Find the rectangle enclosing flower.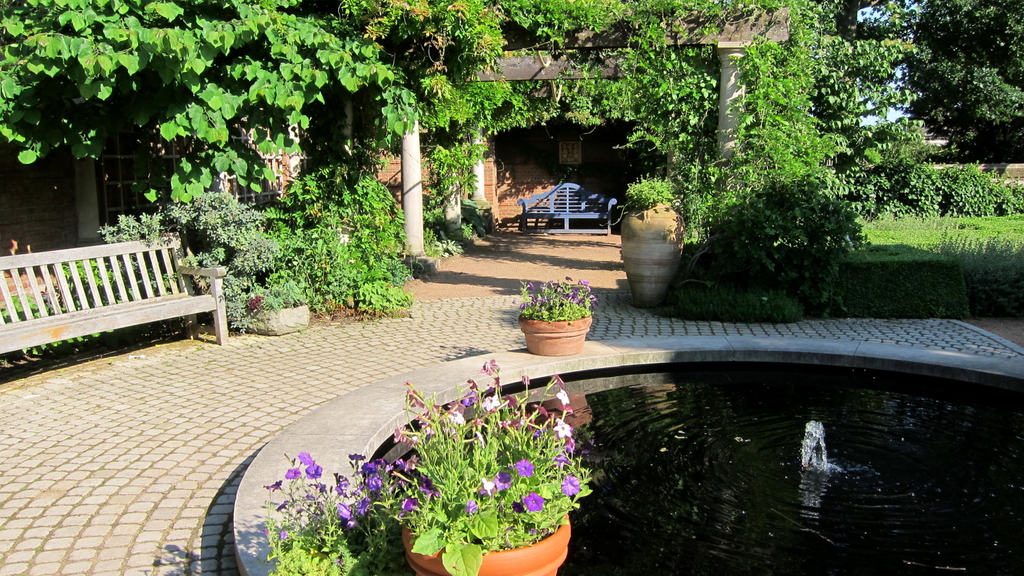
x1=266 y1=479 x2=285 y2=490.
